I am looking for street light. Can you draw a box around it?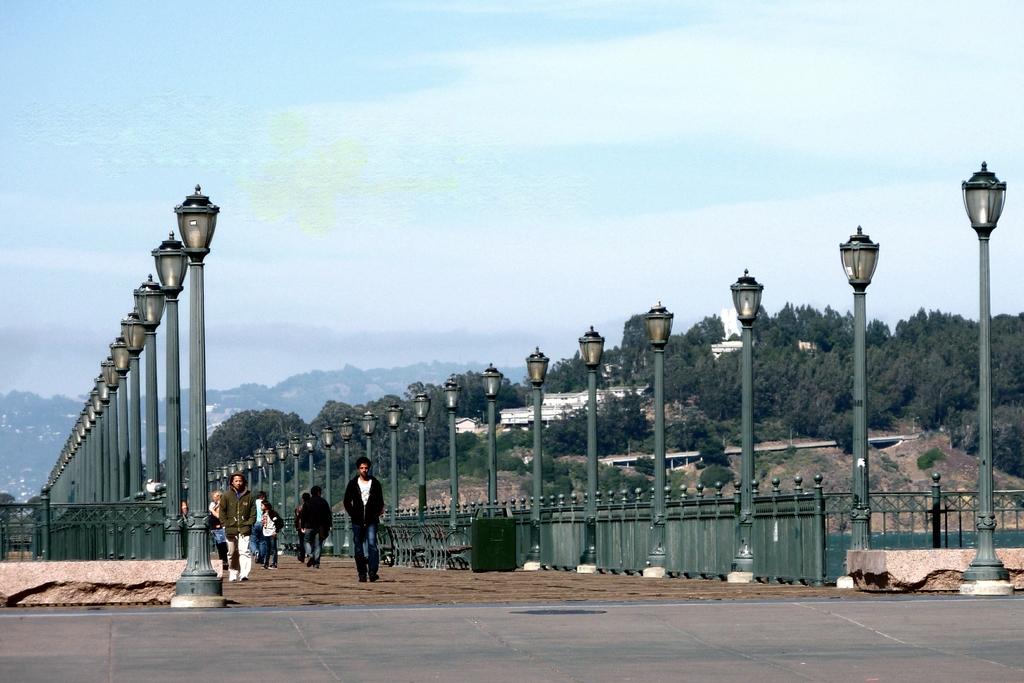
Sure, the bounding box is 290/436/303/513.
